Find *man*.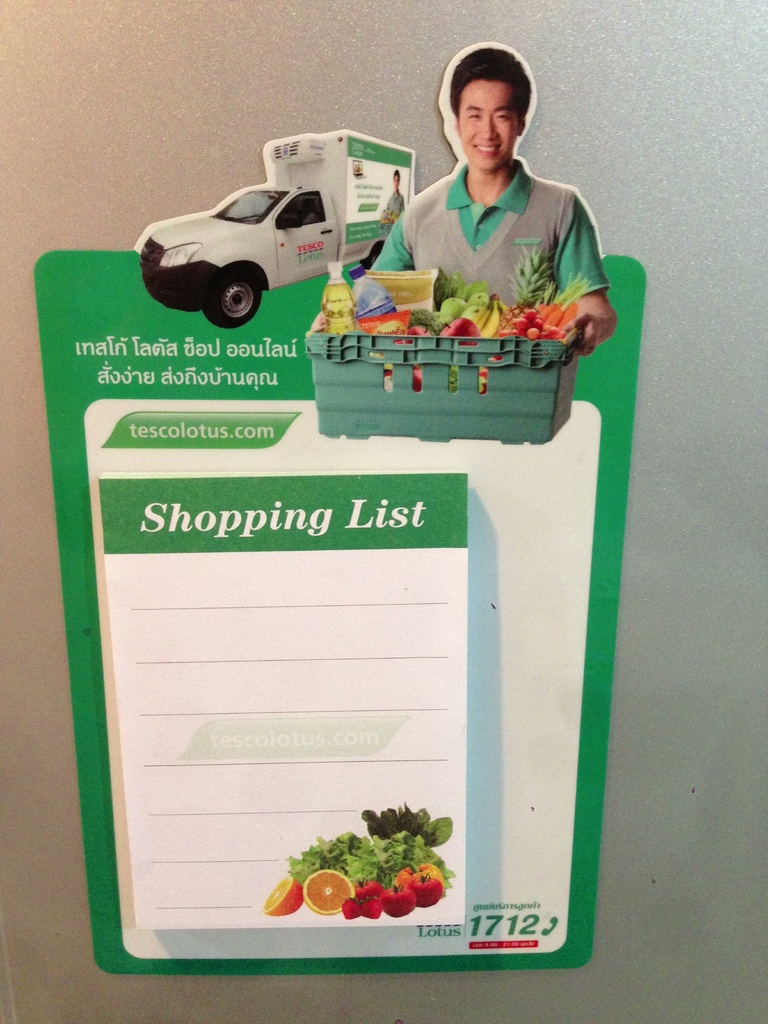
[346,46,619,388].
